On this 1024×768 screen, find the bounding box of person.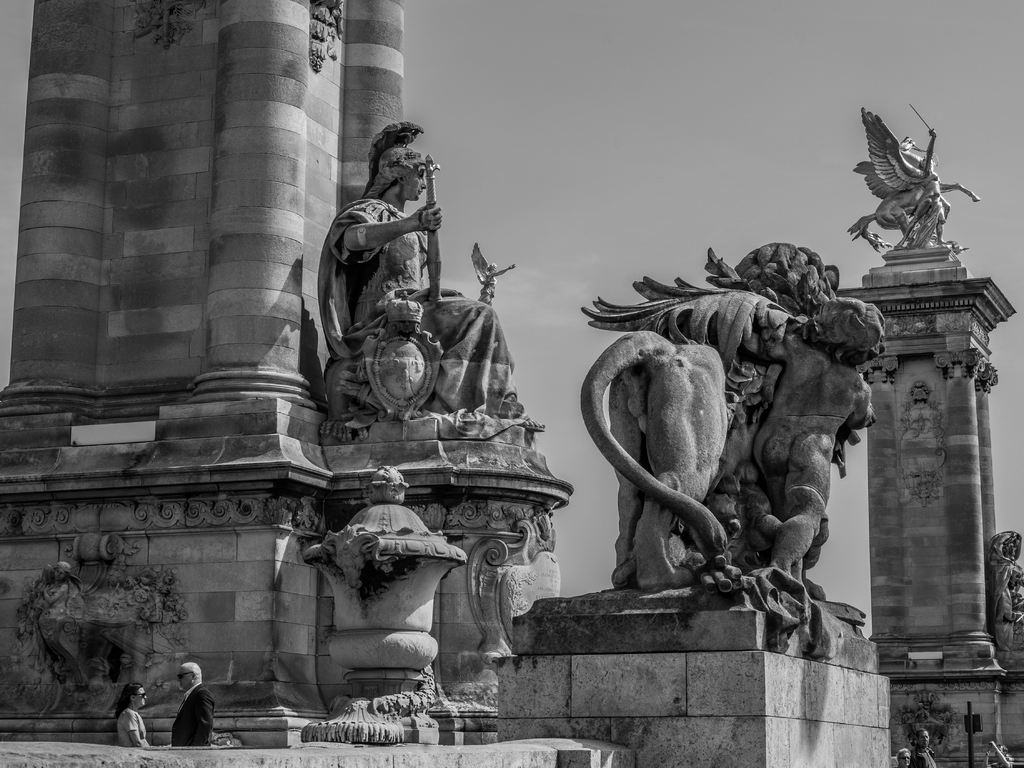
Bounding box: crop(177, 657, 218, 751).
